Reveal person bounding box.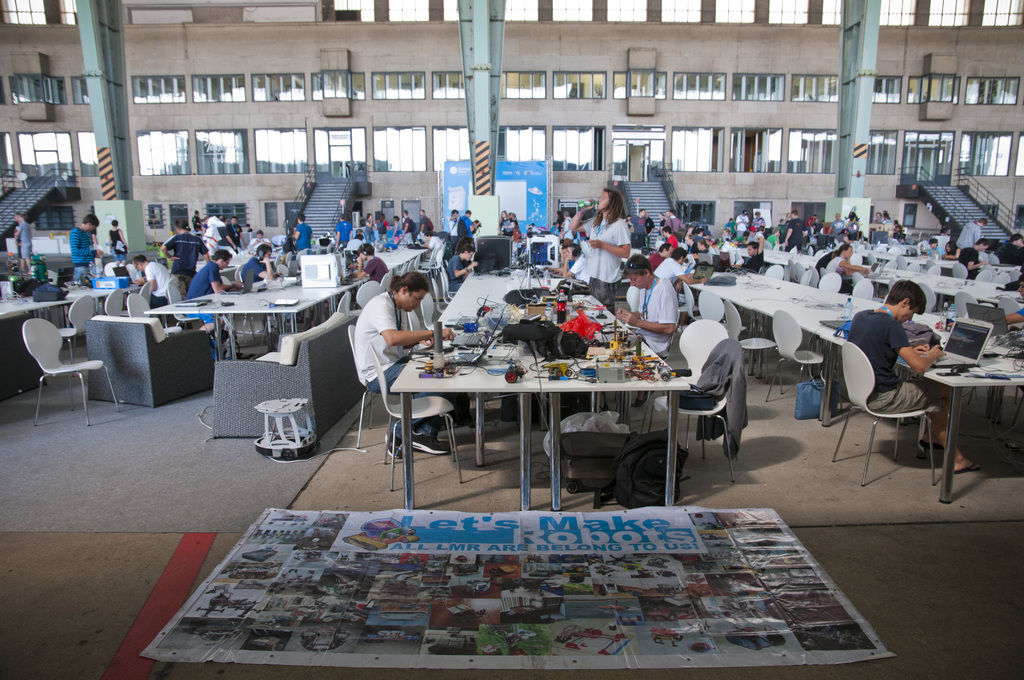
Revealed: (335,210,355,254).
